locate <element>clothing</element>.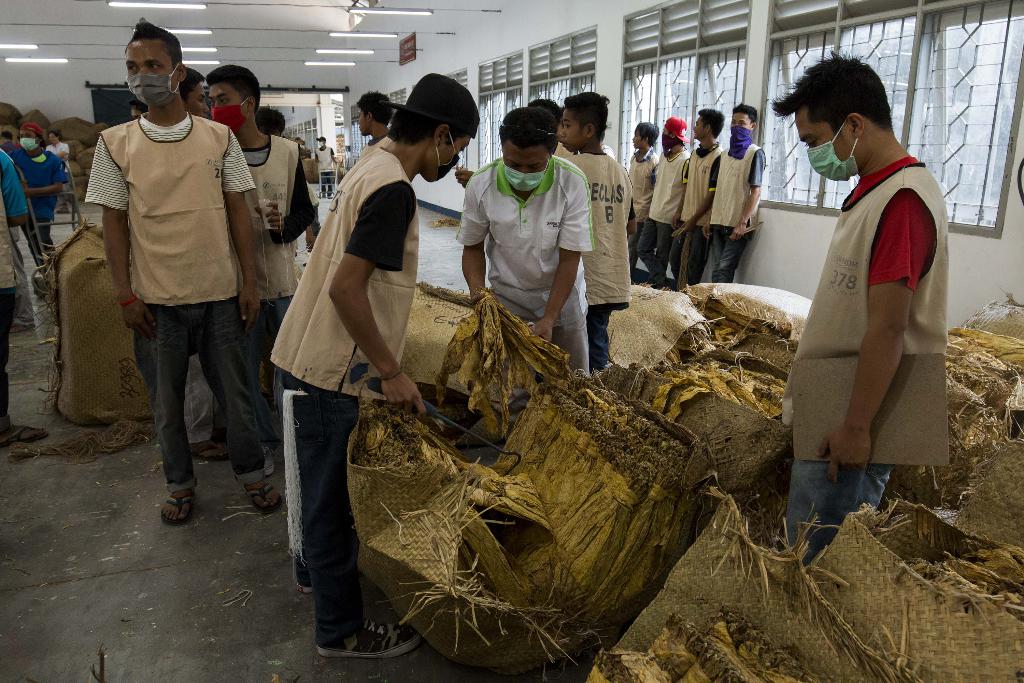
Bounding box: bbox=(552, 135, 584, 160).
